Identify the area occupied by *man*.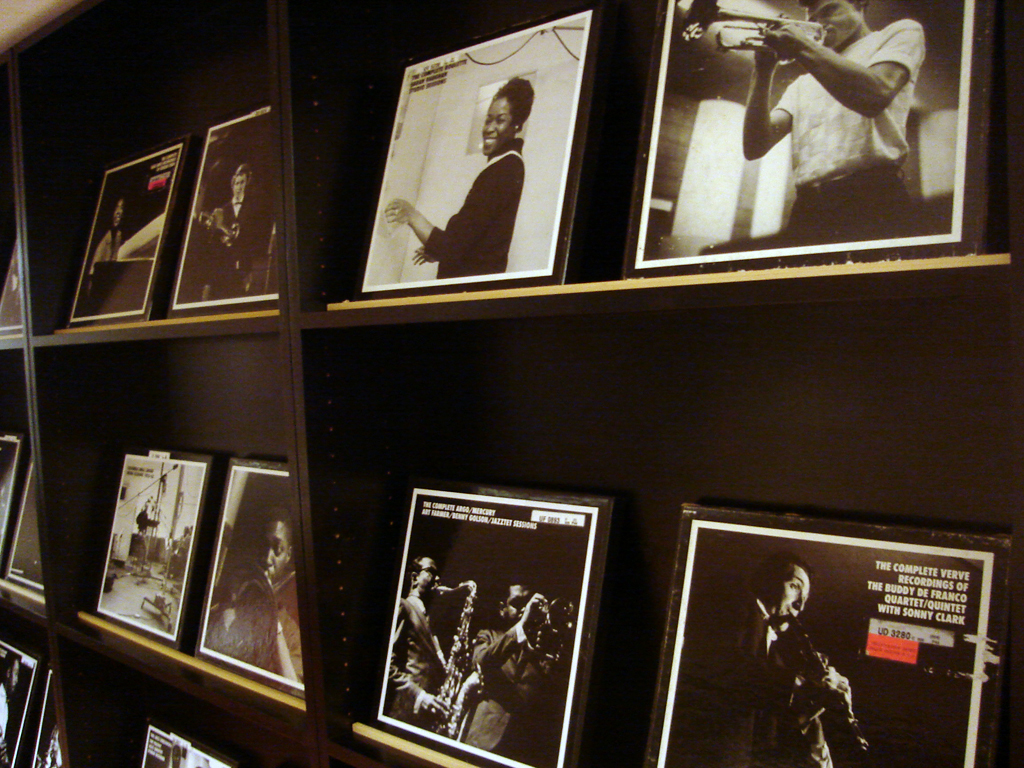
Area: {"left": 664, "top": 547, "right": 856, "bottom": 767}.
